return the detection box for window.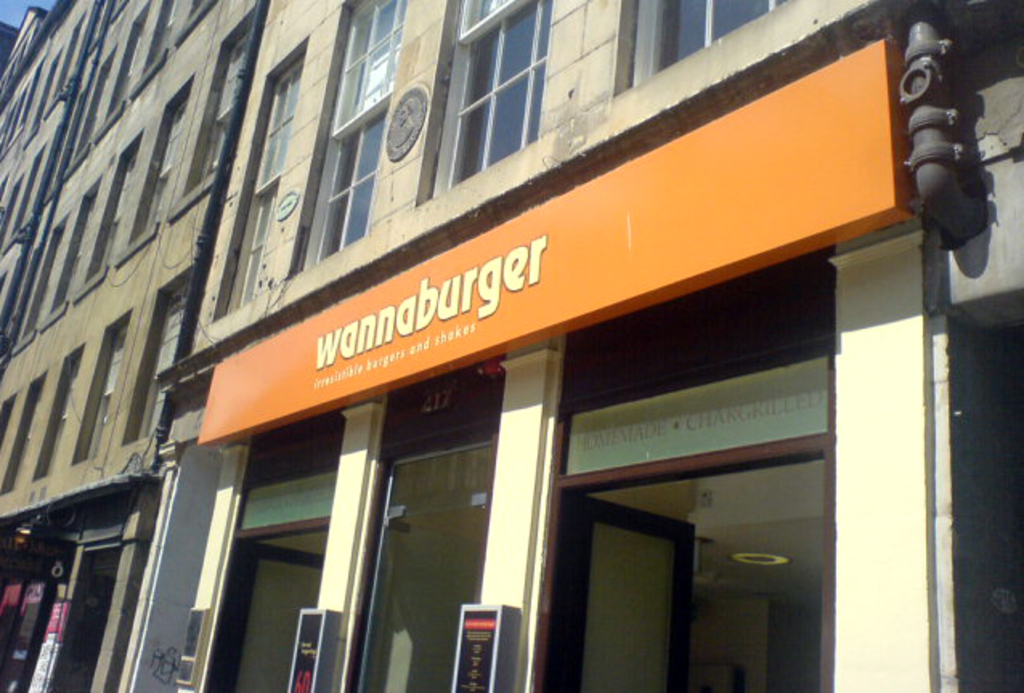
<box>83,136,138,278</box>.
